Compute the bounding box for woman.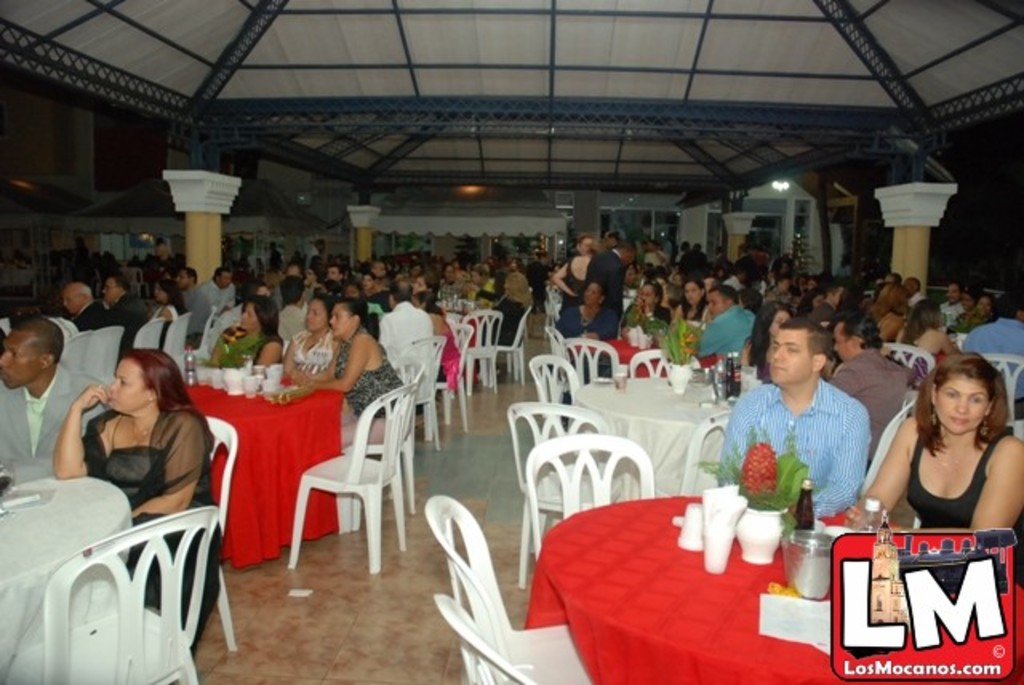
200,293,293,379.
